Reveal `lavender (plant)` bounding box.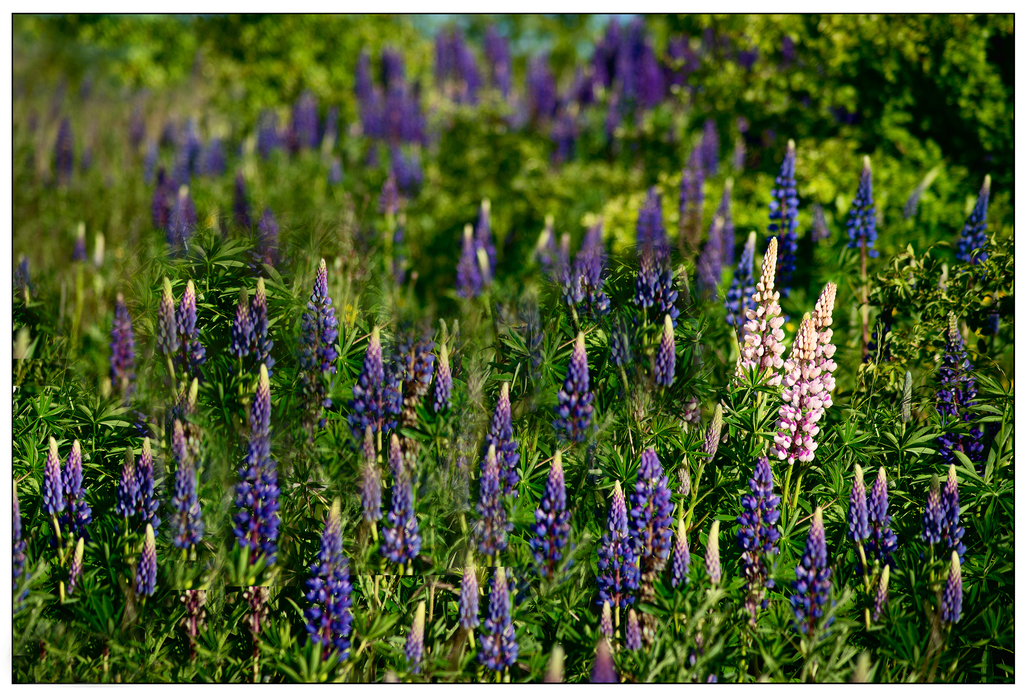
Revealed: <region>931, 174, 995, 306</region>.
